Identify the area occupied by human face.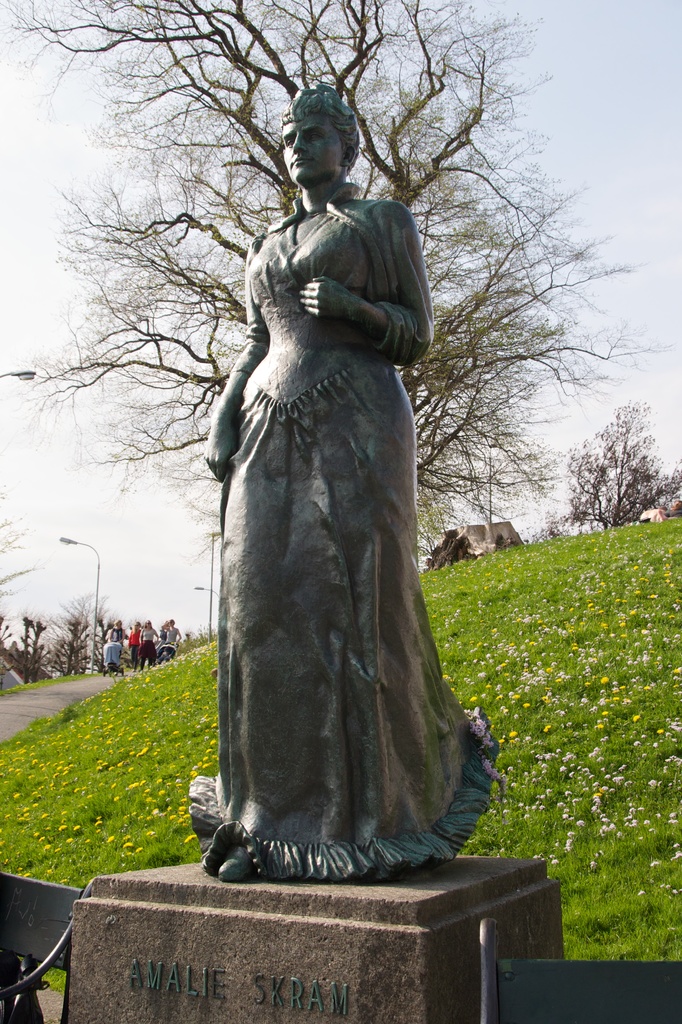
Area: 278/113/348/186.
